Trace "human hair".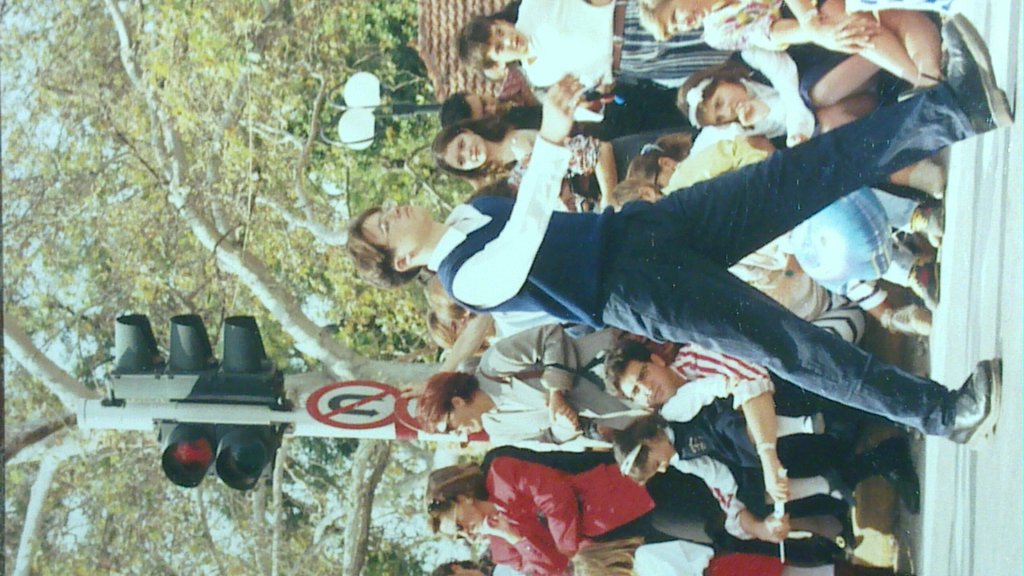
Traced to pyautogui.locateOnScreen(455, 12, 521, 72).
